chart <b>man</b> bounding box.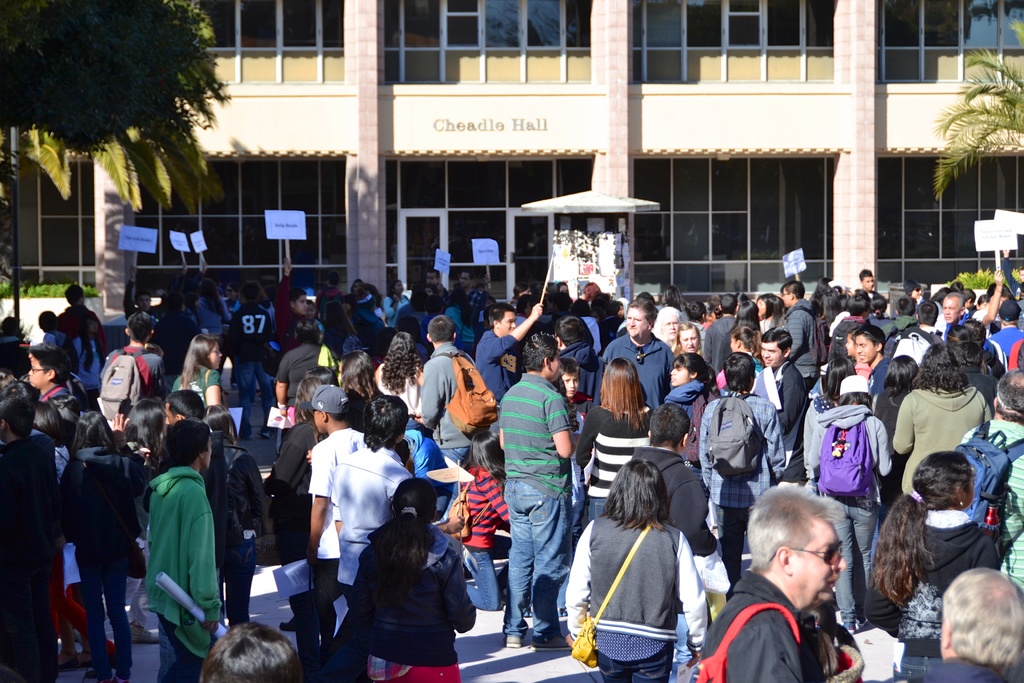
Charted: [847,331,885,378].
